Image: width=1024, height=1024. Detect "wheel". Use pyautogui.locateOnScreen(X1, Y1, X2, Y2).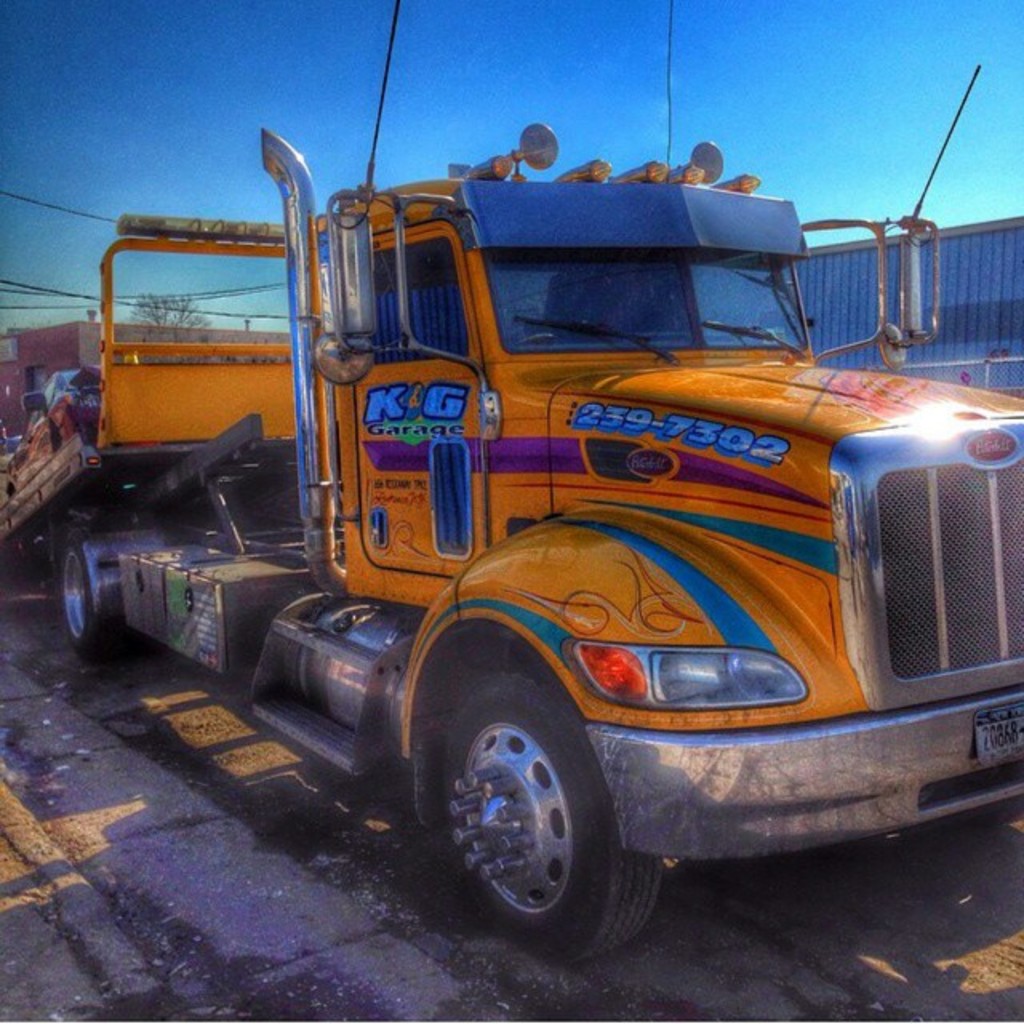
pyautogui.locateOnScreen(59, 541, 126, 667).
